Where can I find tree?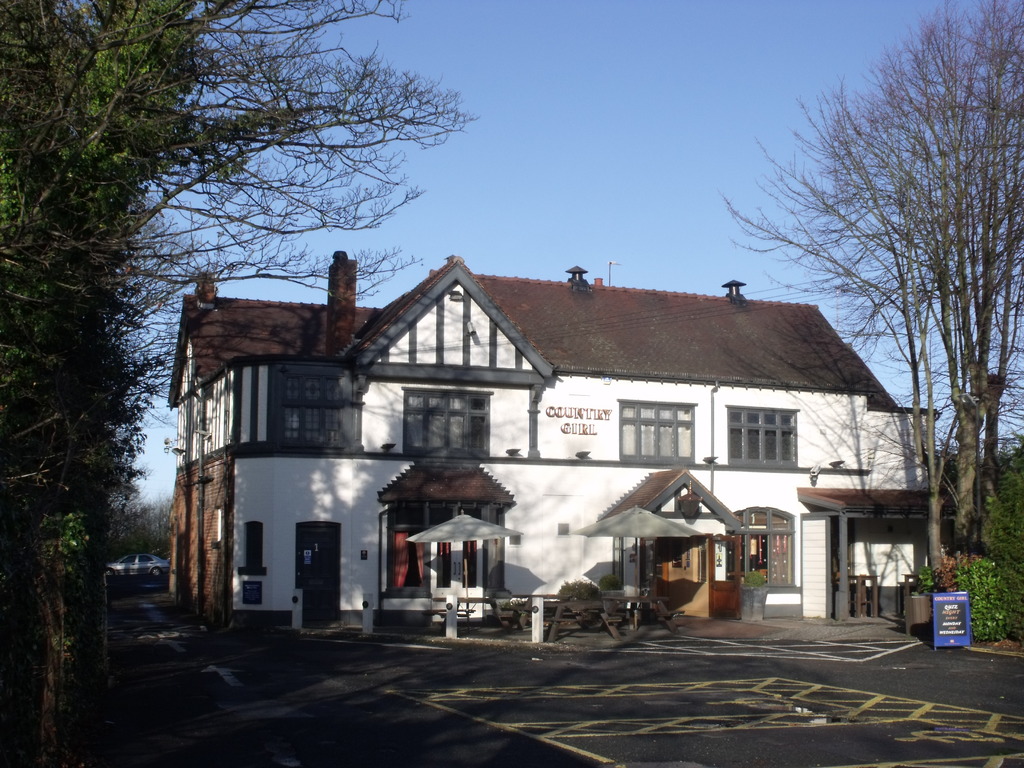
You can find it at detection(0, 0, 471, 740).
